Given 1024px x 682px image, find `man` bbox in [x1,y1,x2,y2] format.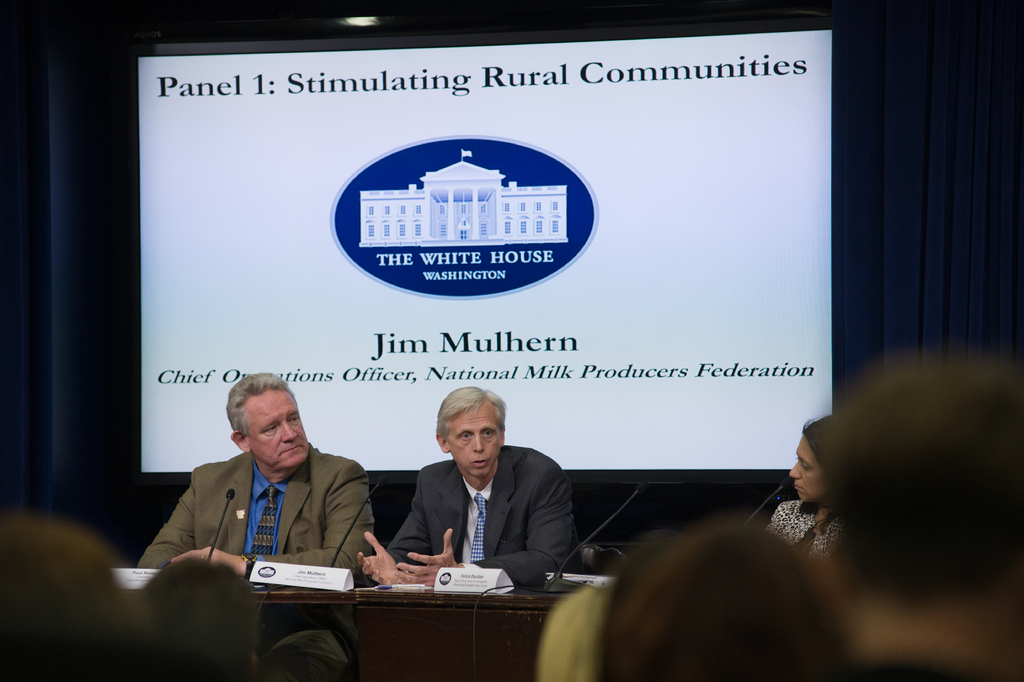
[138,374,376,580].
